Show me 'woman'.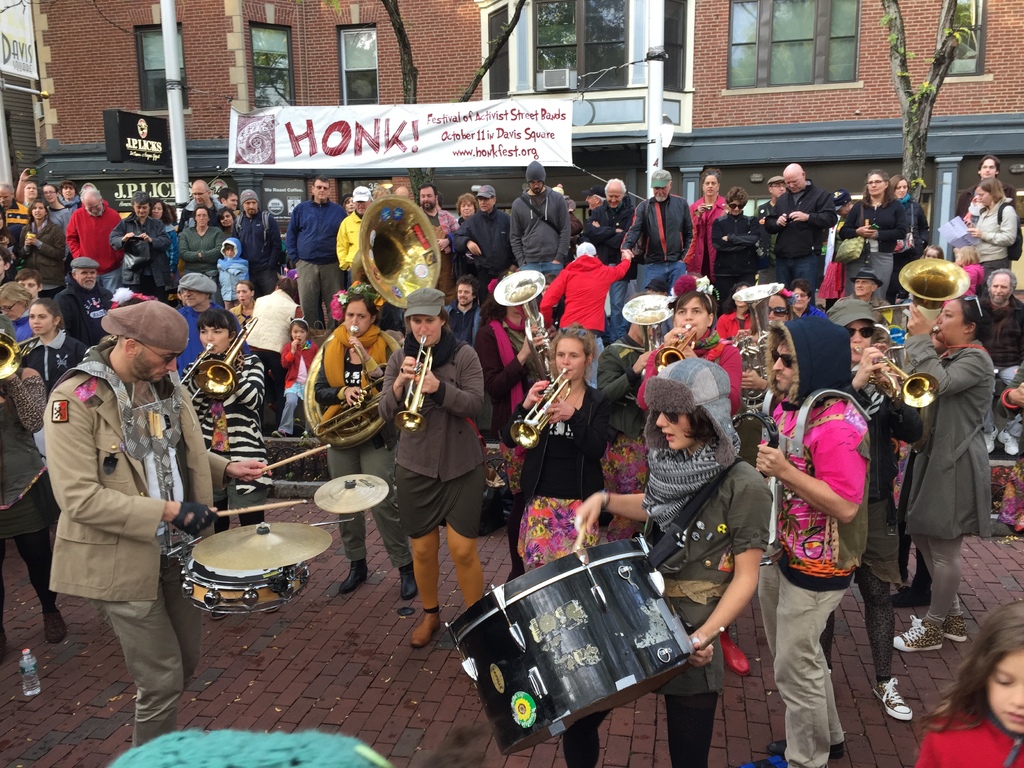
'woman' is here: [left=561, top=355, right=772, bottom=767].
